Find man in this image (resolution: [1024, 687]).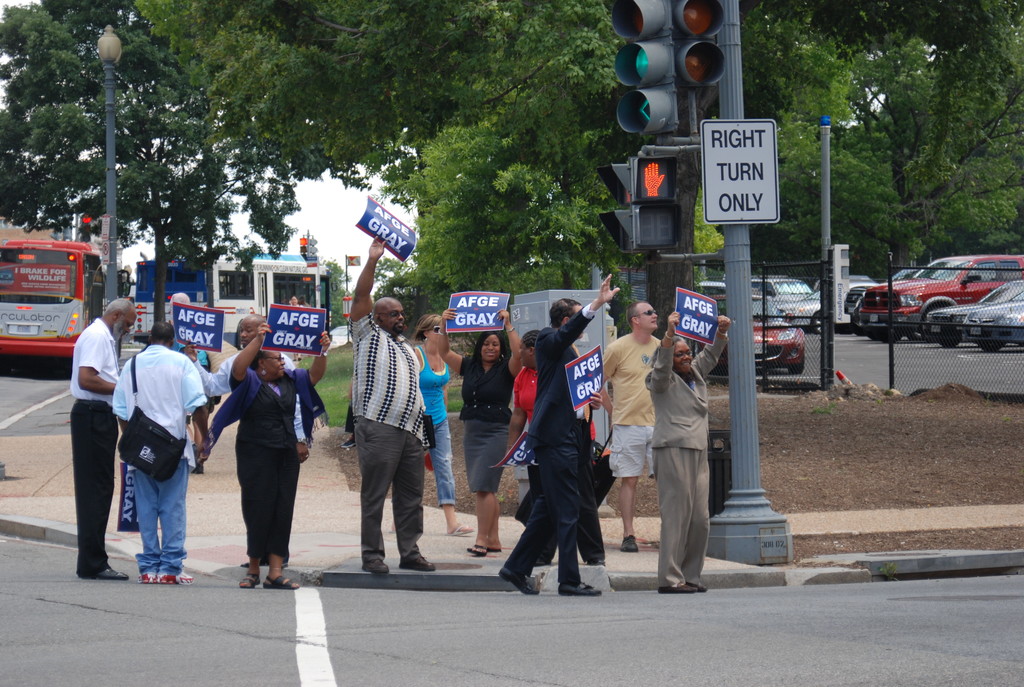
box=[66, 296, 138, 580].
